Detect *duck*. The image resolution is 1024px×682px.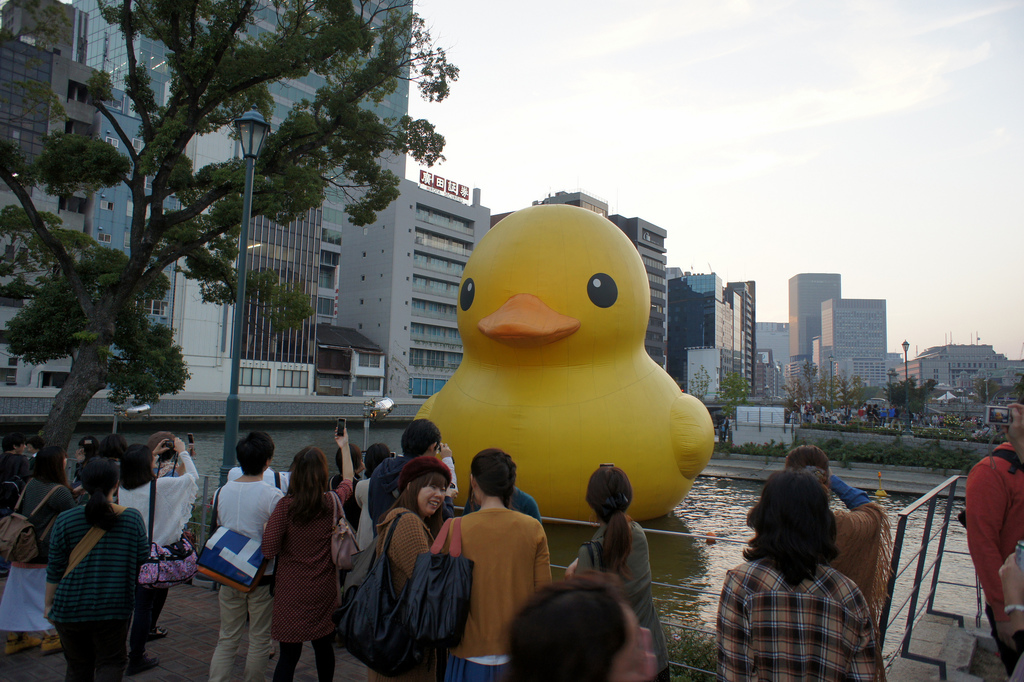
bbox(417, 199, 719, 567).
